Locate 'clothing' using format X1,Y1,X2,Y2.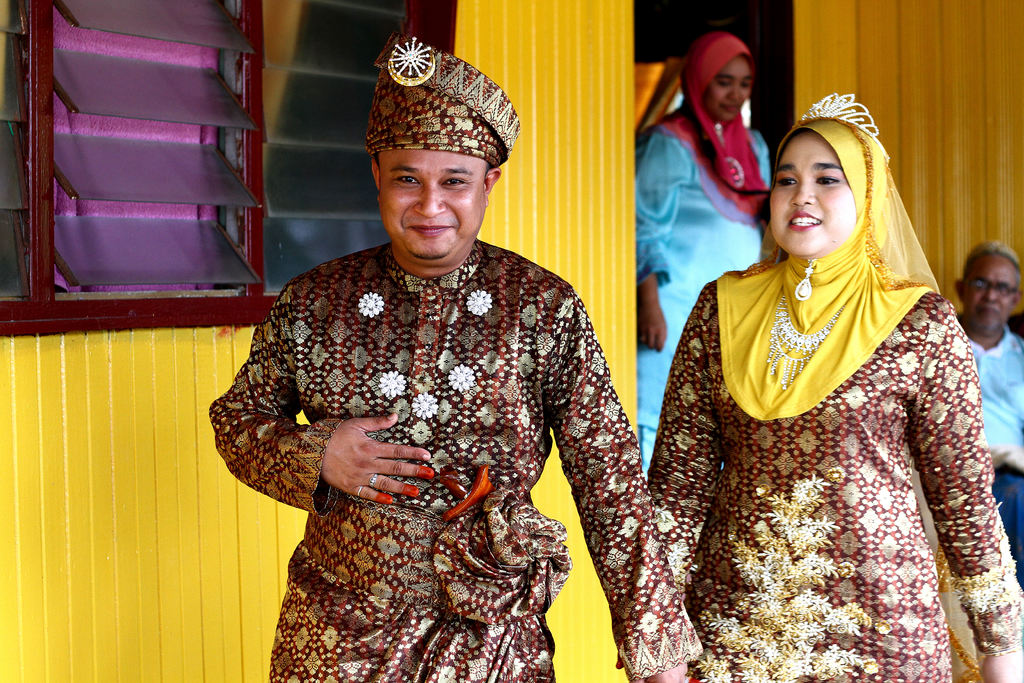
637,261,1023,682.
